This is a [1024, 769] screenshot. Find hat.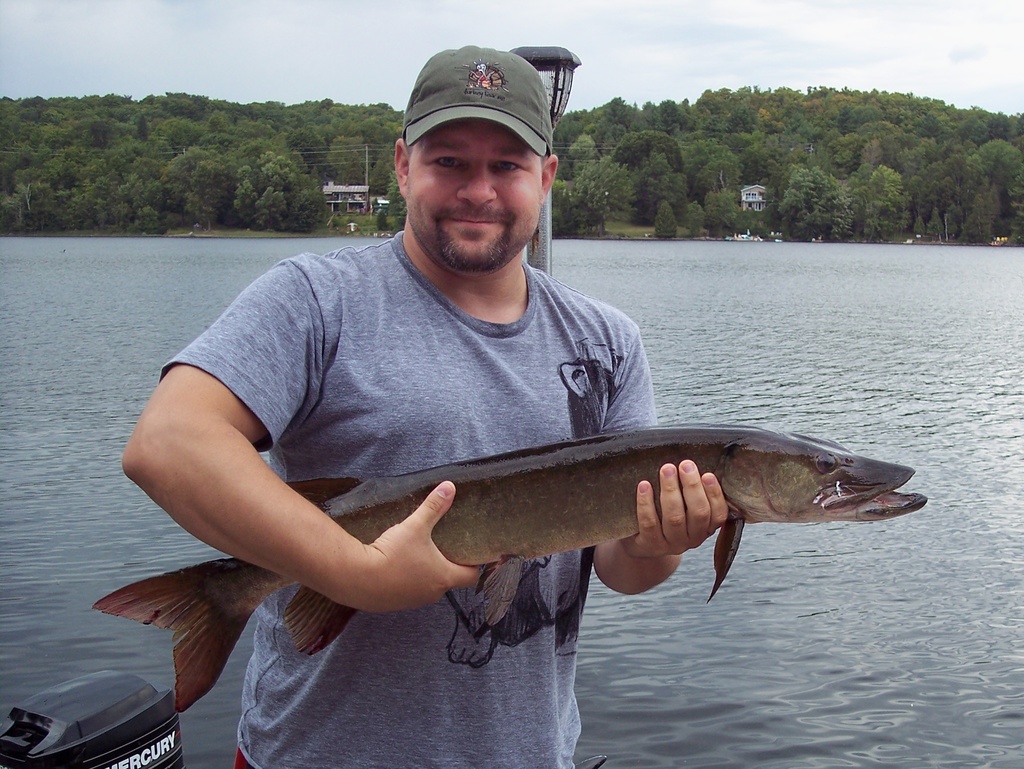
Bounding box: <bbox>402, 45, 552, 159</bbox>.
